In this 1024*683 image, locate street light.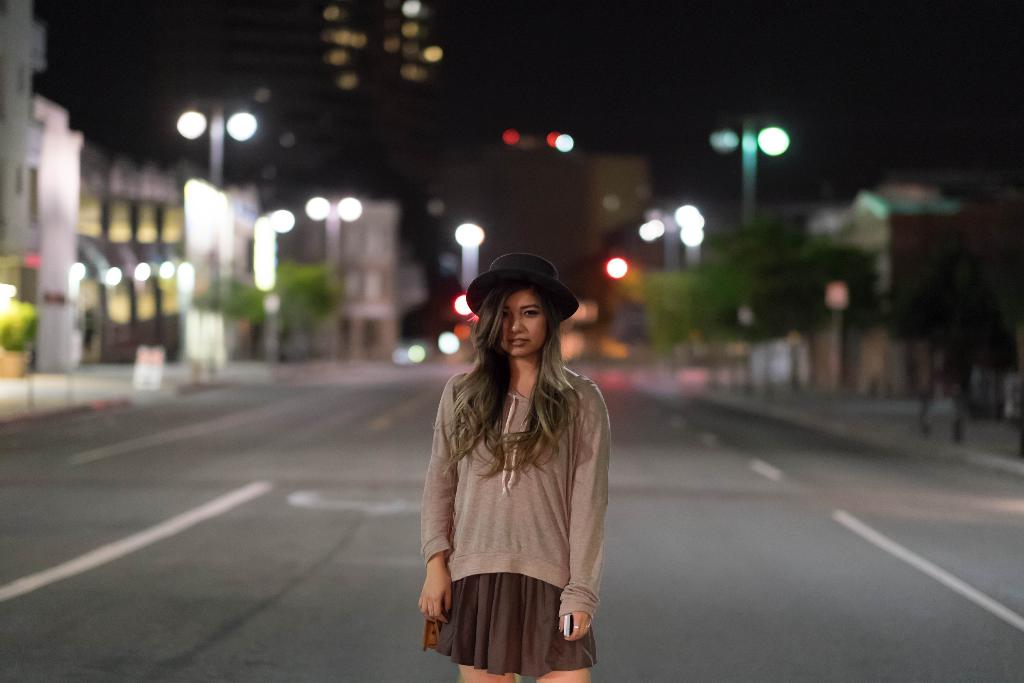
Bounding box: [x1=710, y1=118, x2=796, y2=219].
